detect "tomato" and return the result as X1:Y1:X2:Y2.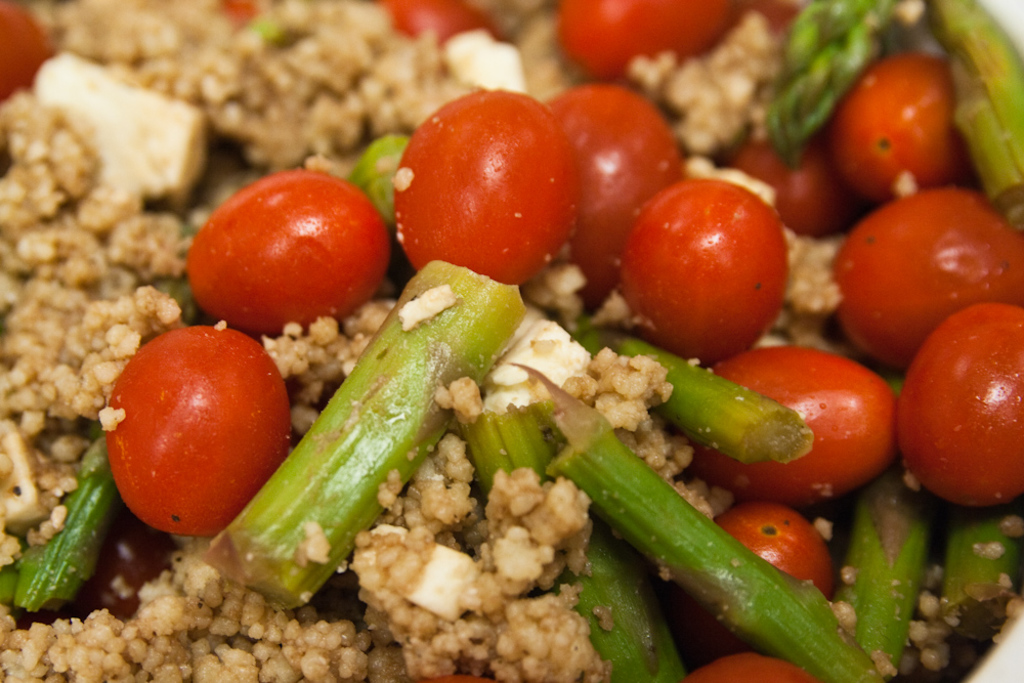
100:325:287:539.
